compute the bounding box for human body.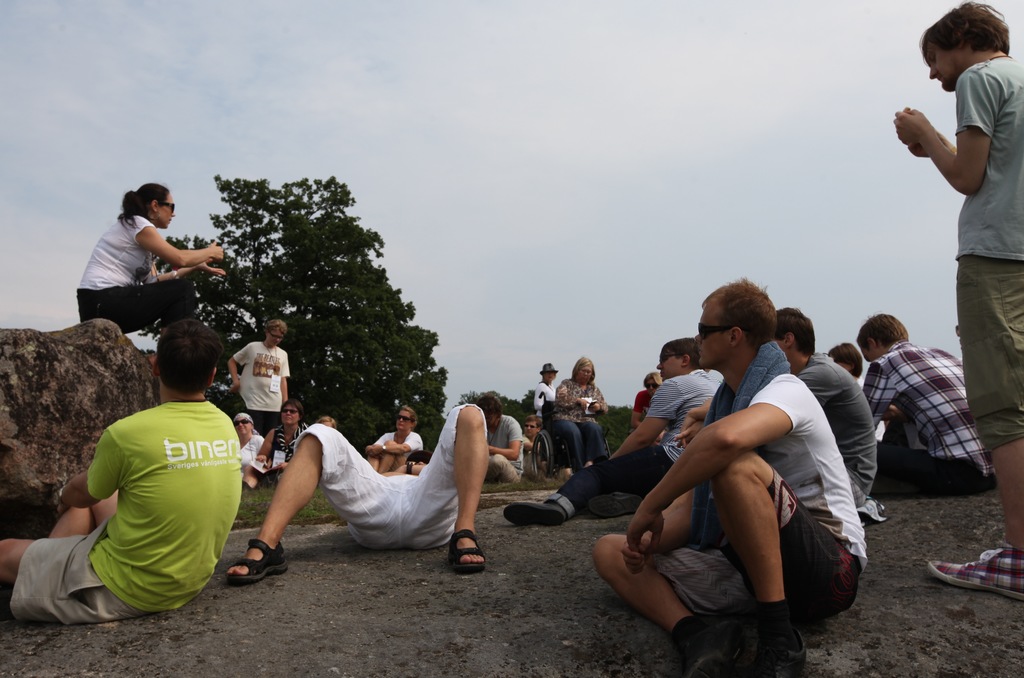
select_region(526, 345, 717, 504).
